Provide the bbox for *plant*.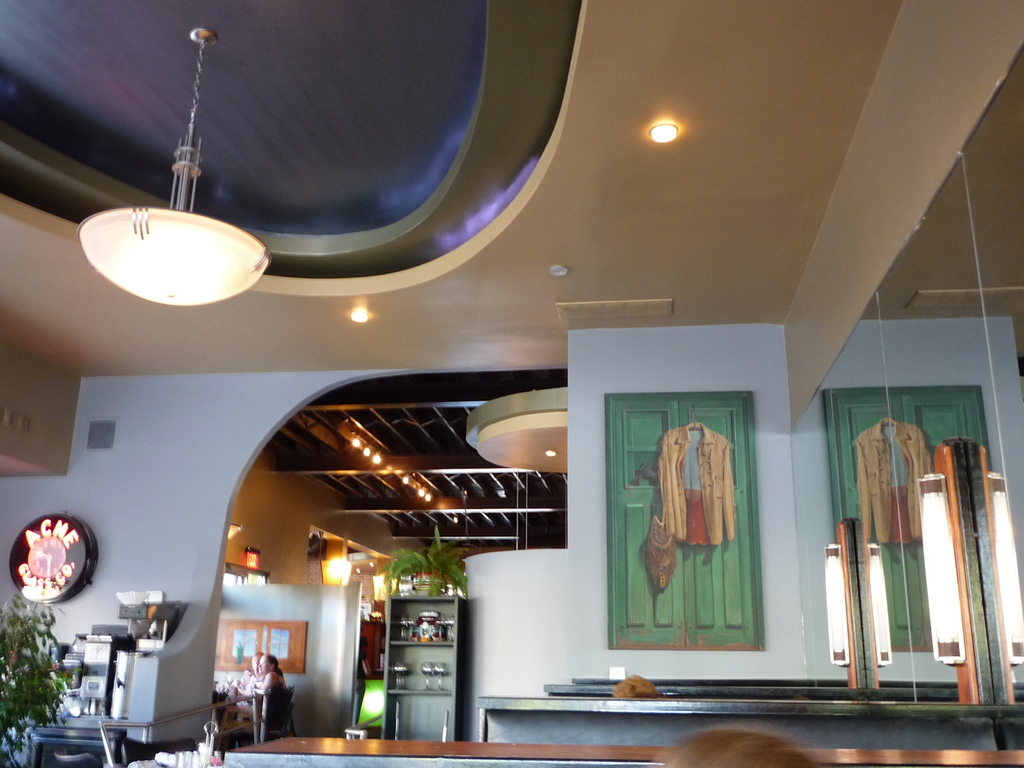
x1=3, y1=618, x2=72, y2=744.
